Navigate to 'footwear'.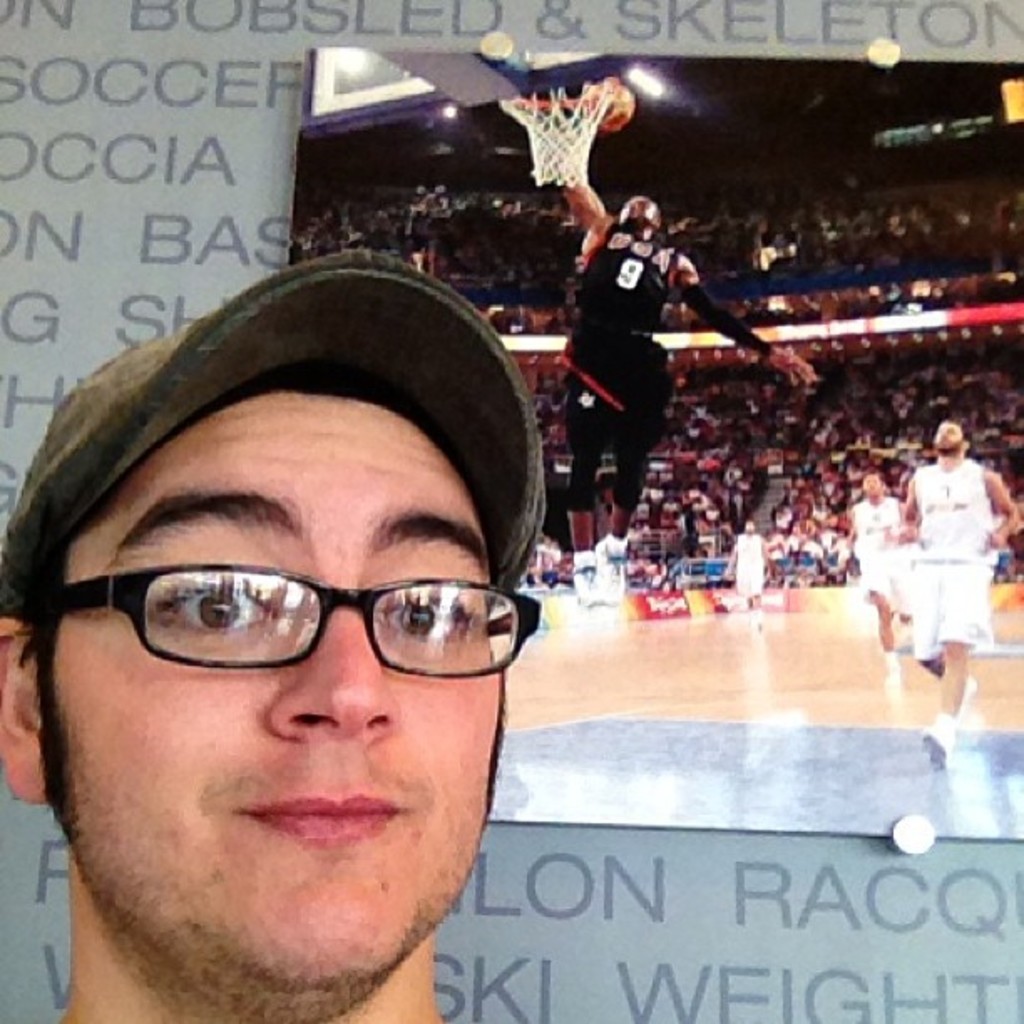
Navigation target: select_region(930, 718, 952, 775).
